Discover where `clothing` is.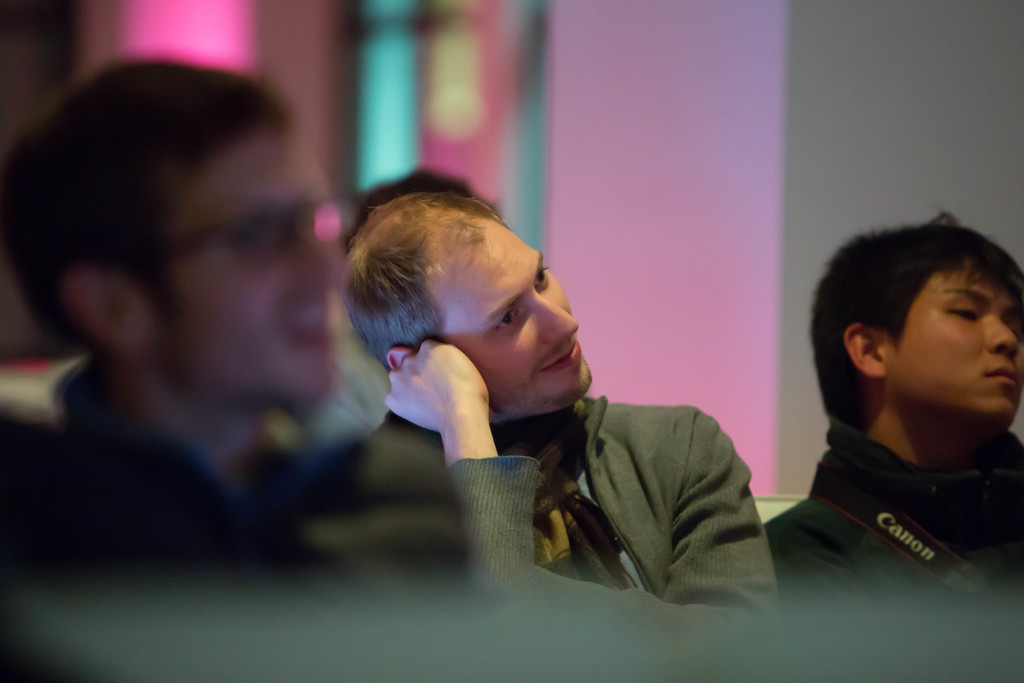
Discovered at <bbox>390, 320, 797, 629</bbox>.
